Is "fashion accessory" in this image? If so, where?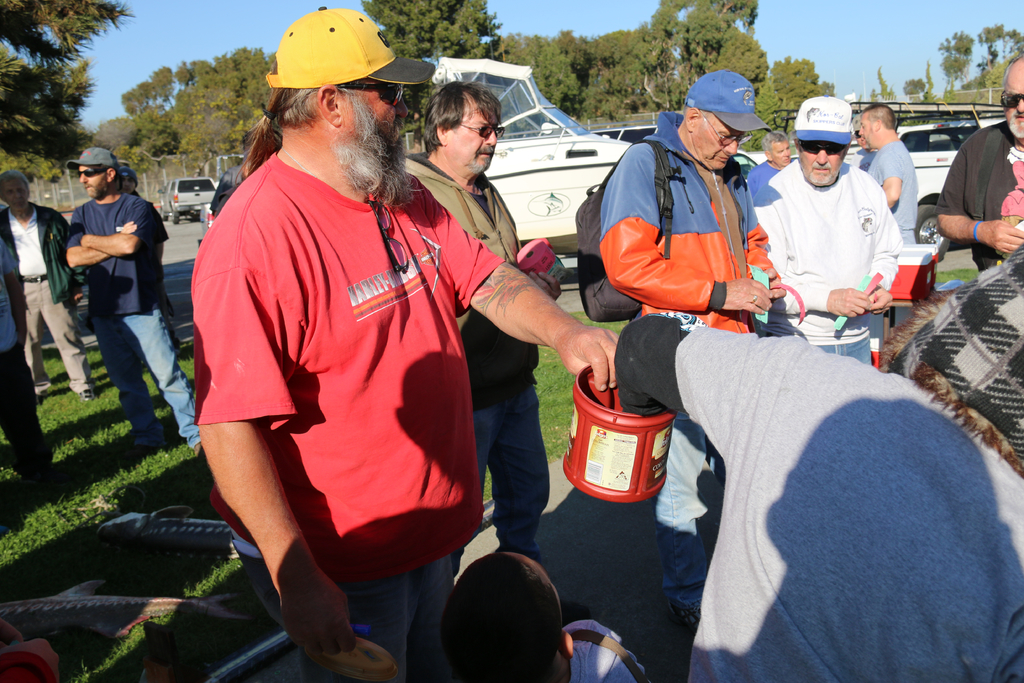
Yes, at pyautogui.locateOnScreen(455, 120, 507, 139).
